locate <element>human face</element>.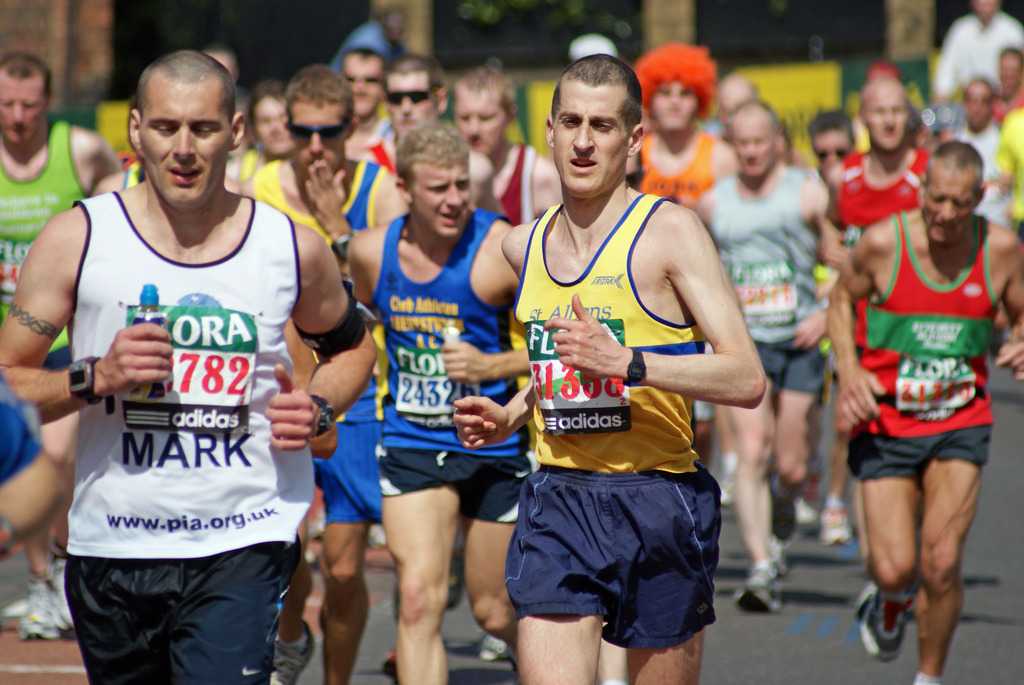
Bounding box: Rect(416, 164, 474, 233).
